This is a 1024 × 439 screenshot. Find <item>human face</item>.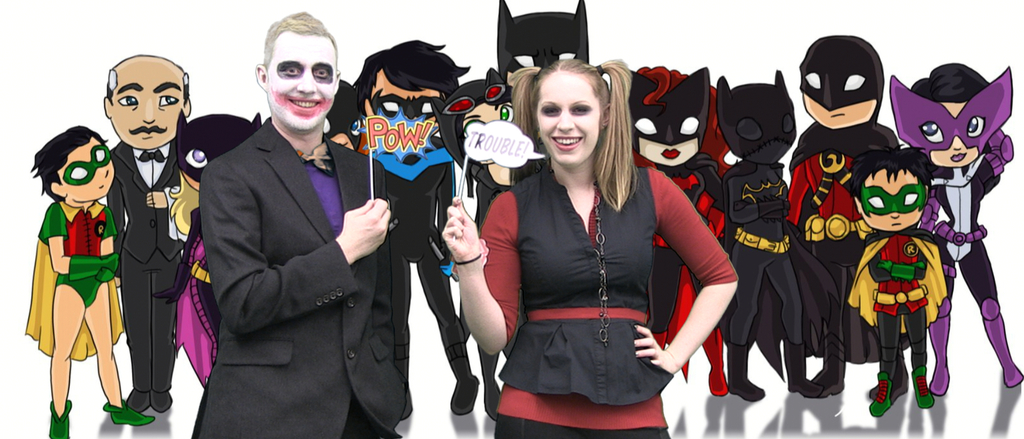
Bounding box: <bbox>267, 31, 332, 130</bbox>.
